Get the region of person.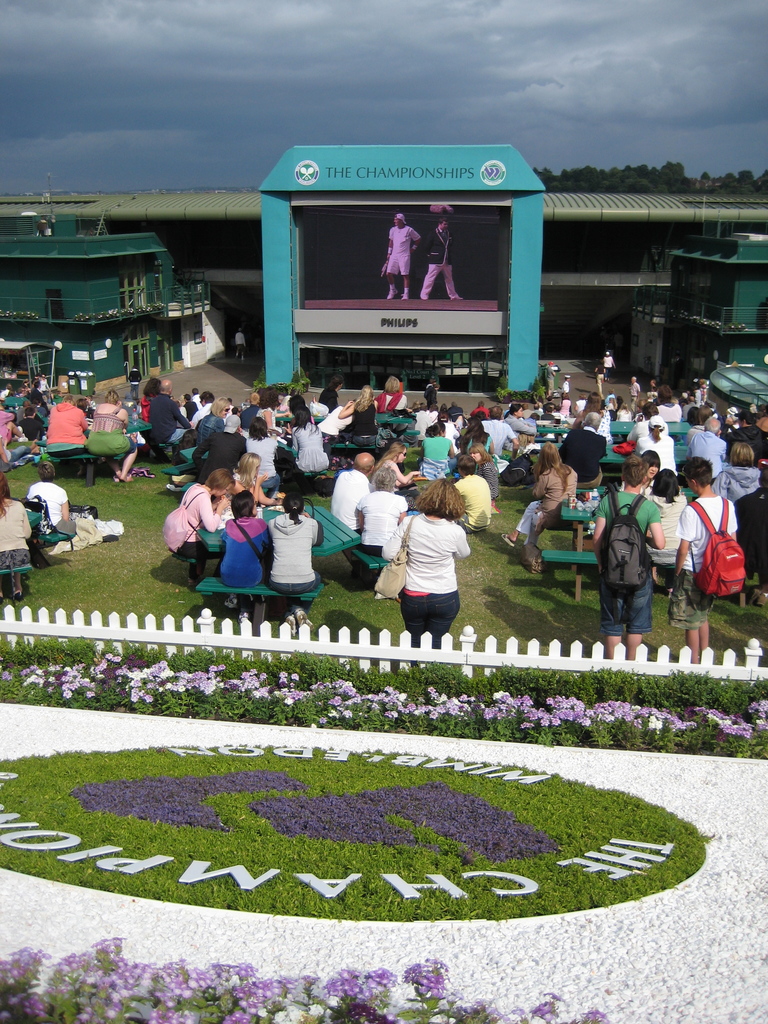
(x1=382, y1=460, x2=475, y2=652).
